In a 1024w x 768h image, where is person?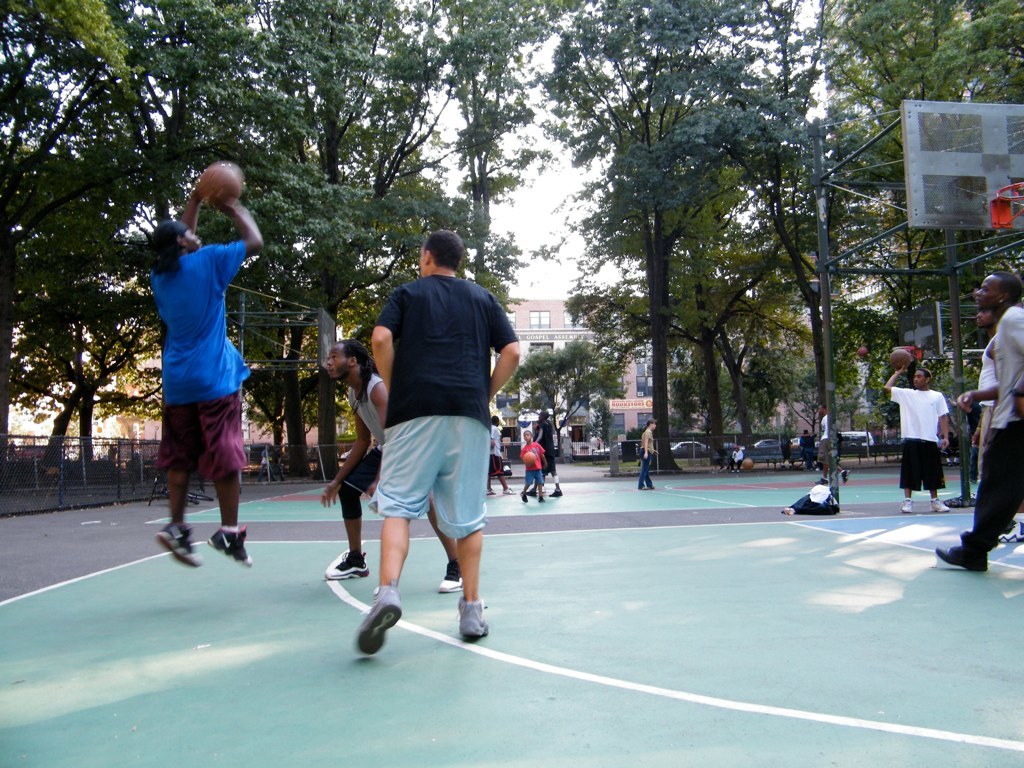
<region>636, 416, 657, 493</region>.
